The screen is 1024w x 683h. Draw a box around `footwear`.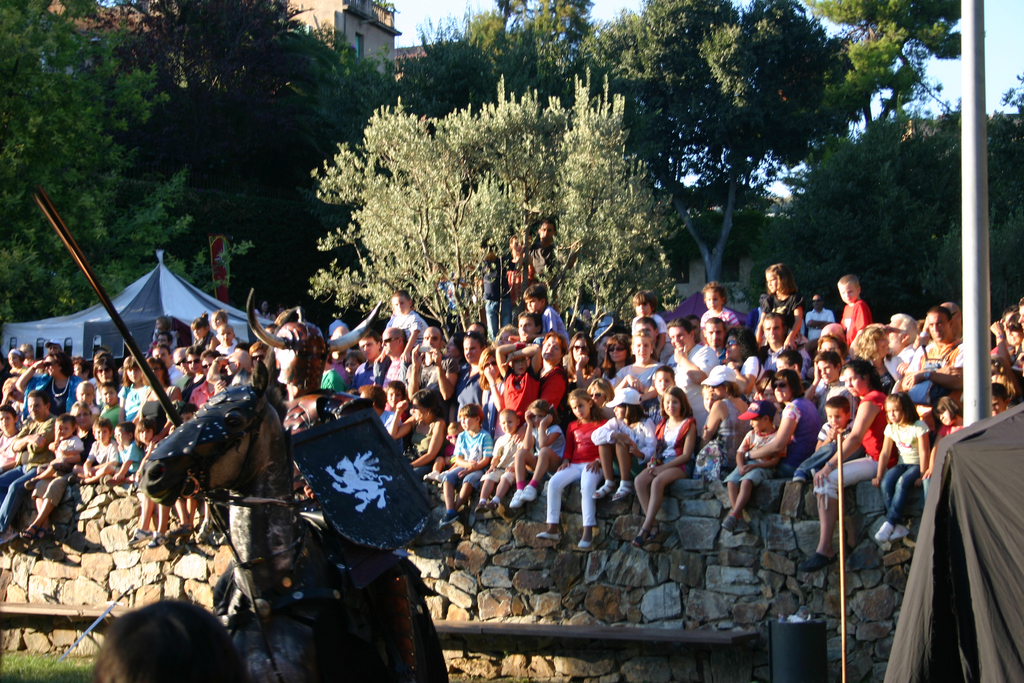
box(892, 523, 909, 540).
